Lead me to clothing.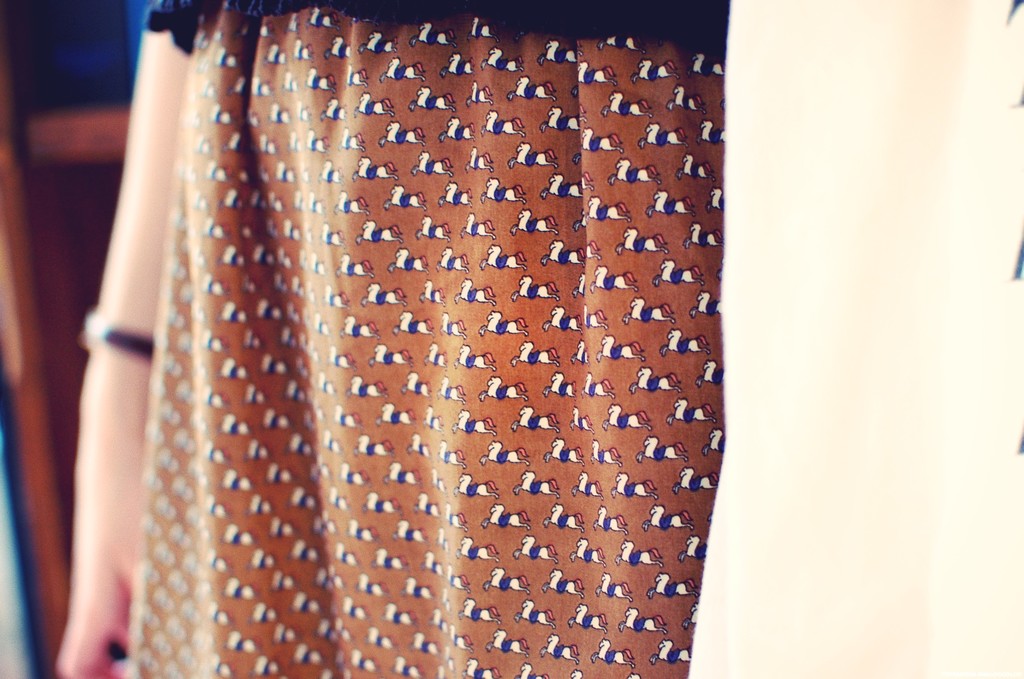
Lead to BBox(42, 0, 738, 621).
